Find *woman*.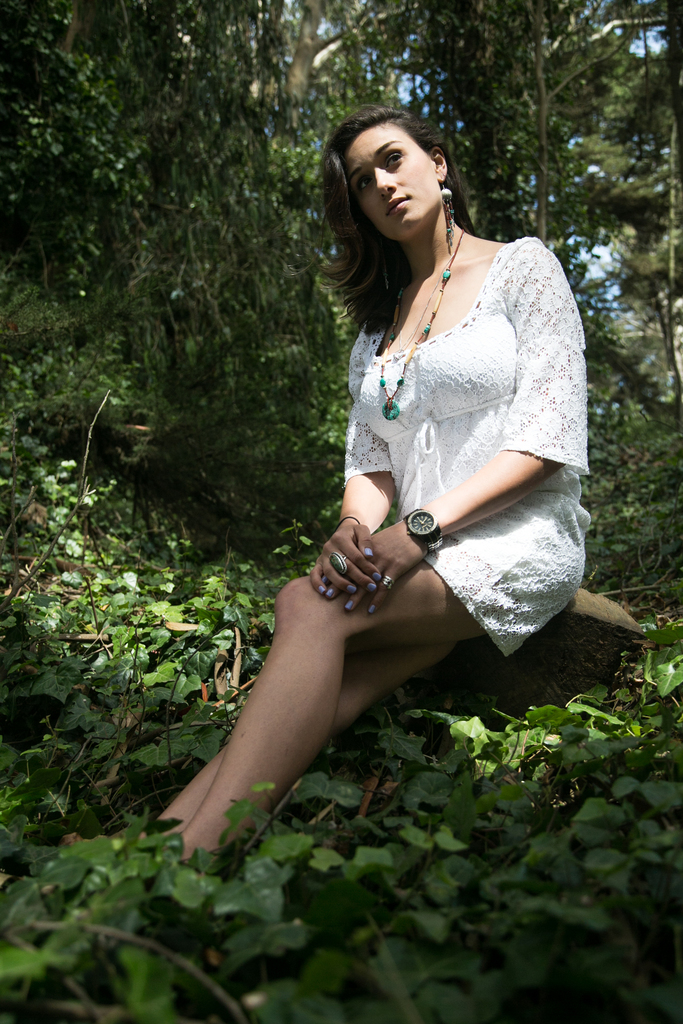
bbox=(74, 104, 595, 880).
